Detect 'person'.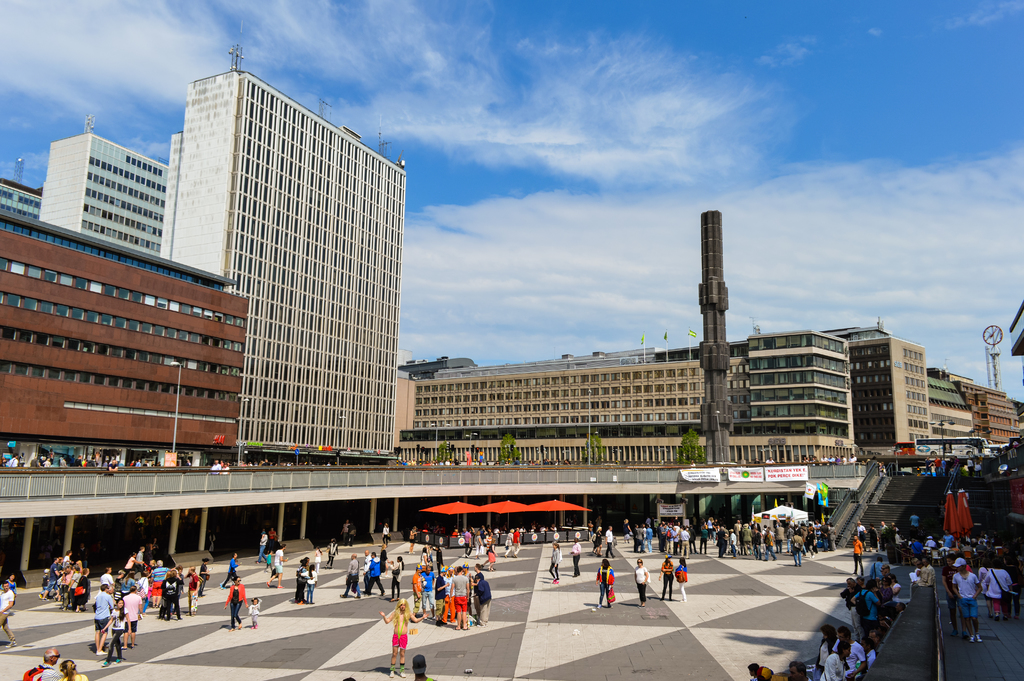
Detected at x1=266, y1=543, x2=289, y2=589.
